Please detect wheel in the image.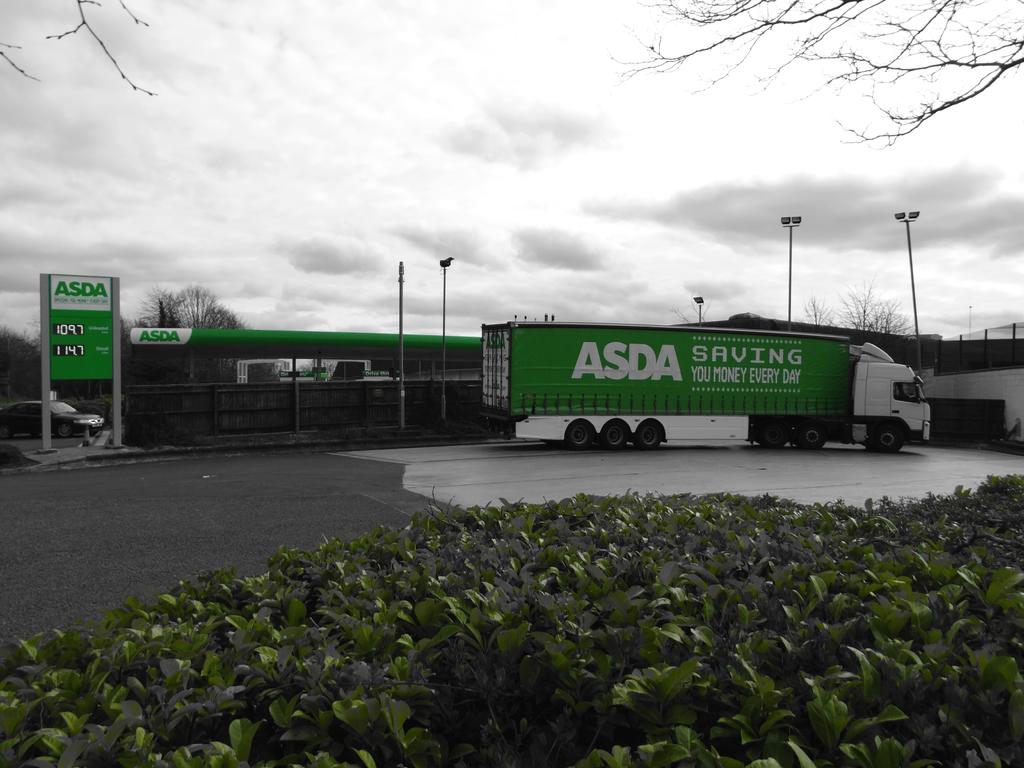
<region>55, 420, 72, 435</region>.
